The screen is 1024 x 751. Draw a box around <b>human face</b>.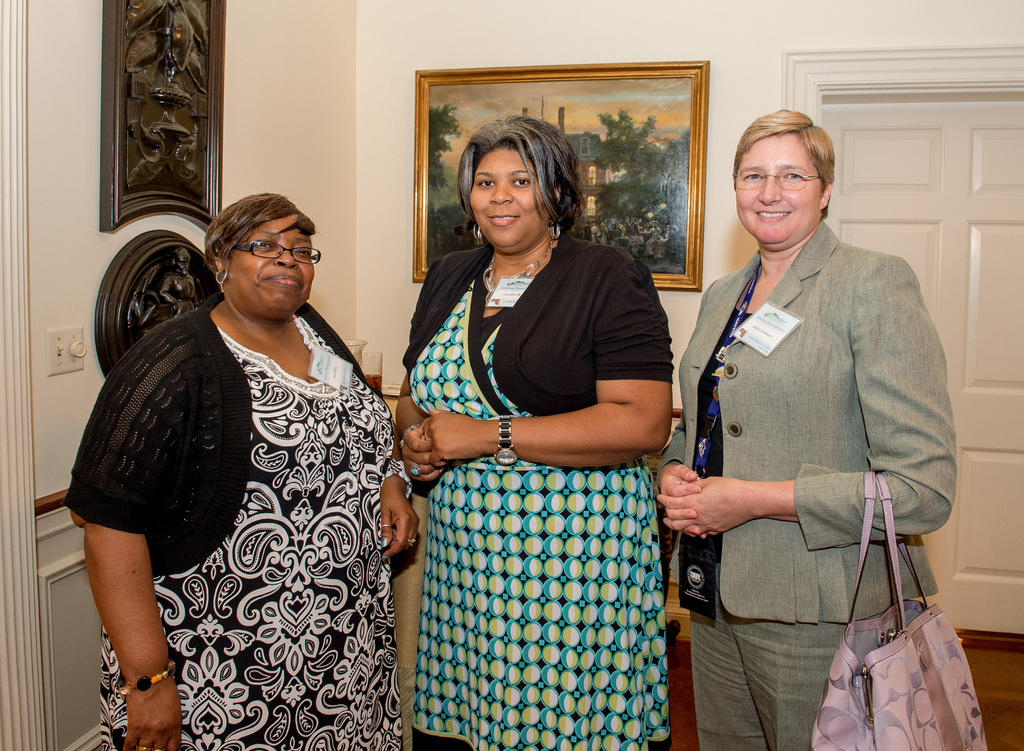
[228,211,314,320].
